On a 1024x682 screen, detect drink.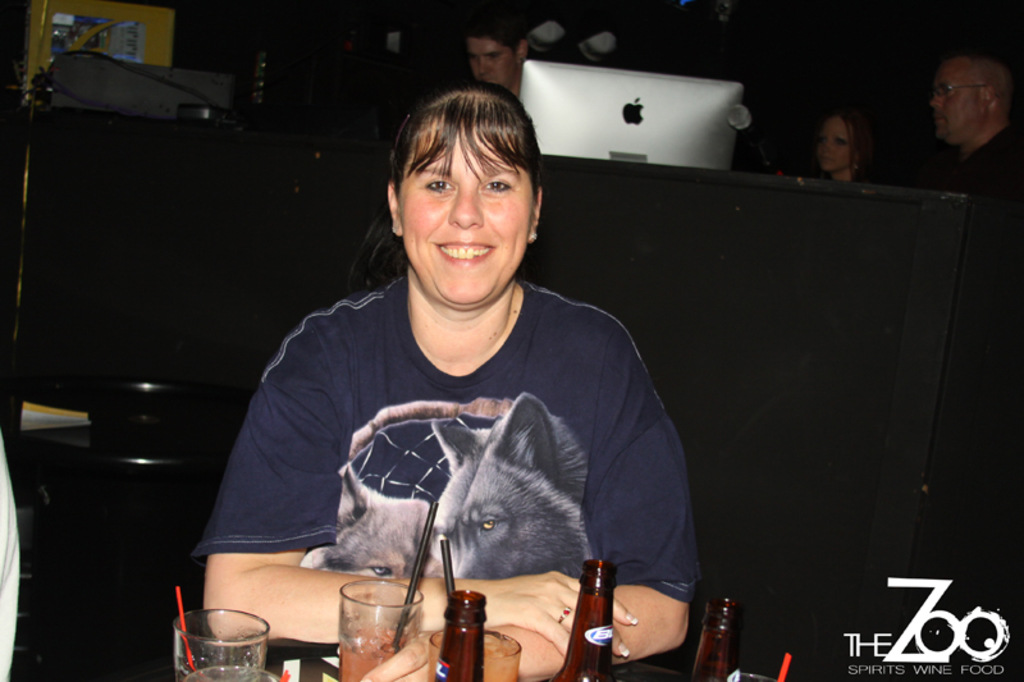
338 631 410 681.
